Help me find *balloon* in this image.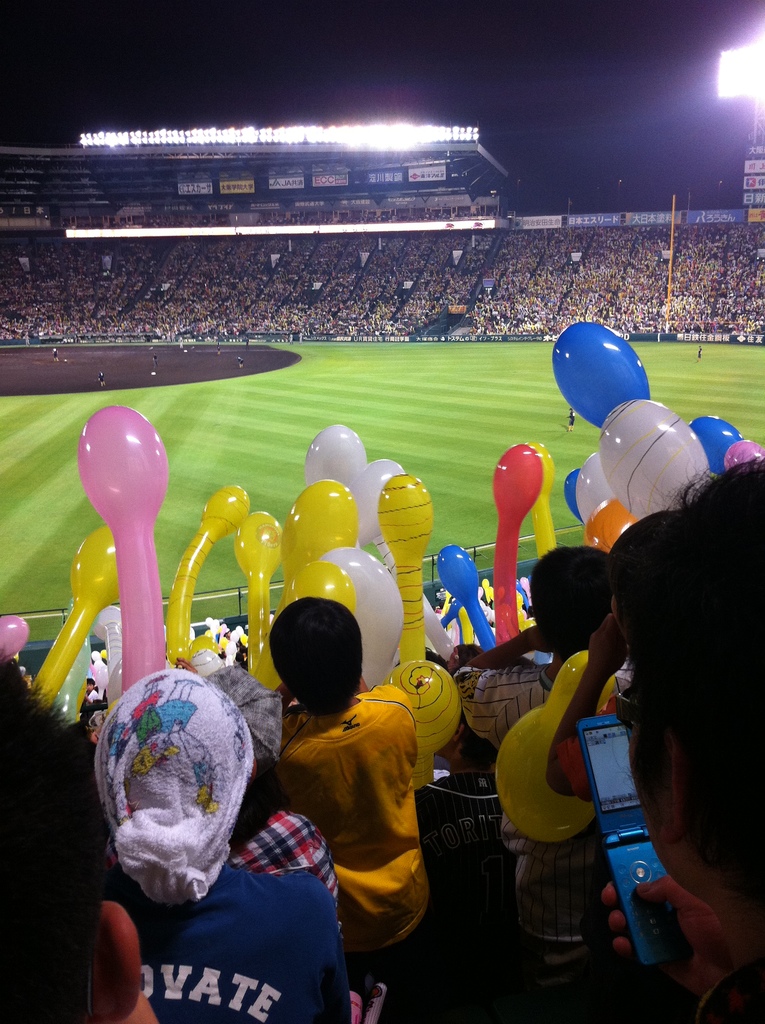
Found it: select_region(321, 545, 410, 694).
